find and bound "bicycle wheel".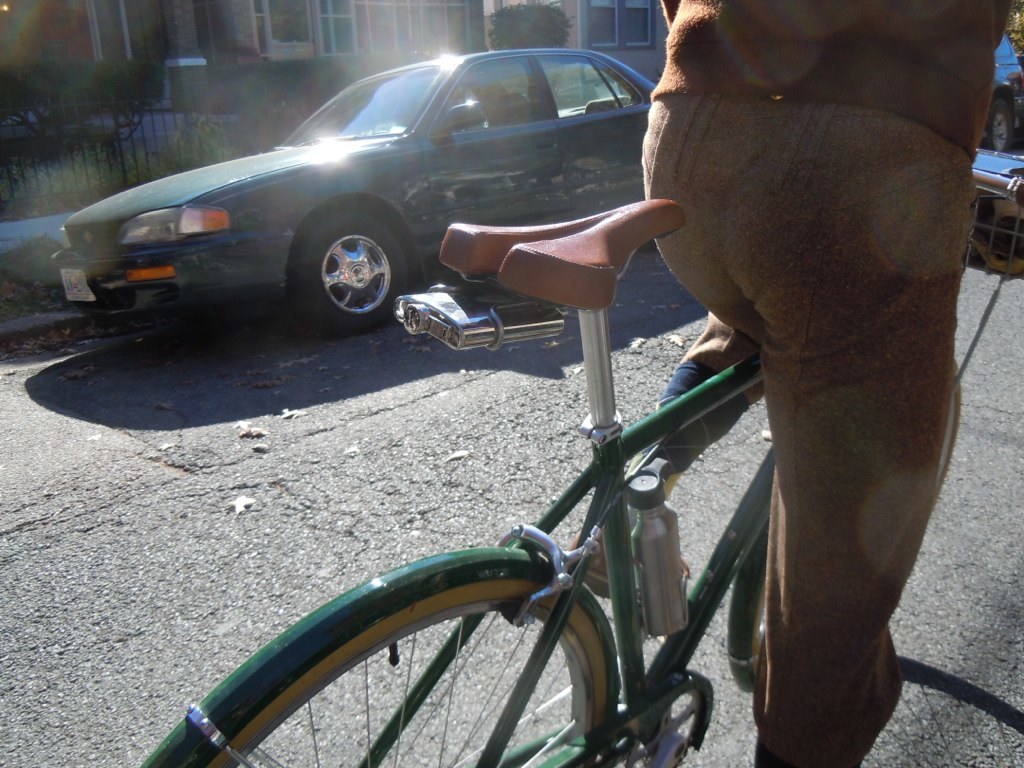
Bound: 189/551/708/765.
